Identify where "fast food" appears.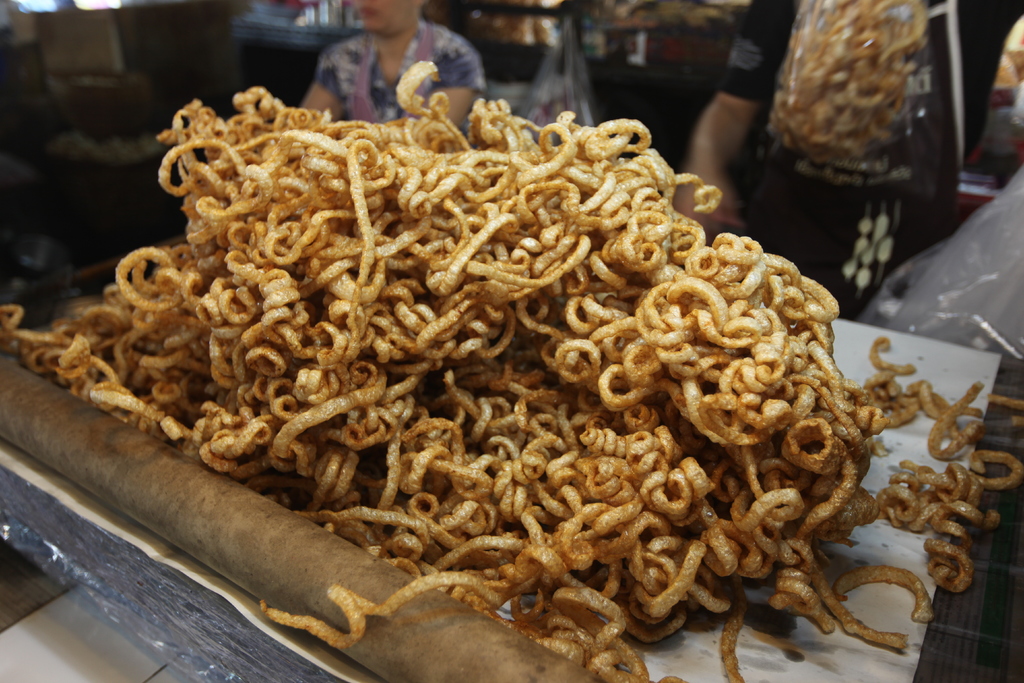
Appears at {"left": 0, "top": 90, "right": 1023, "bottom": 682}.
